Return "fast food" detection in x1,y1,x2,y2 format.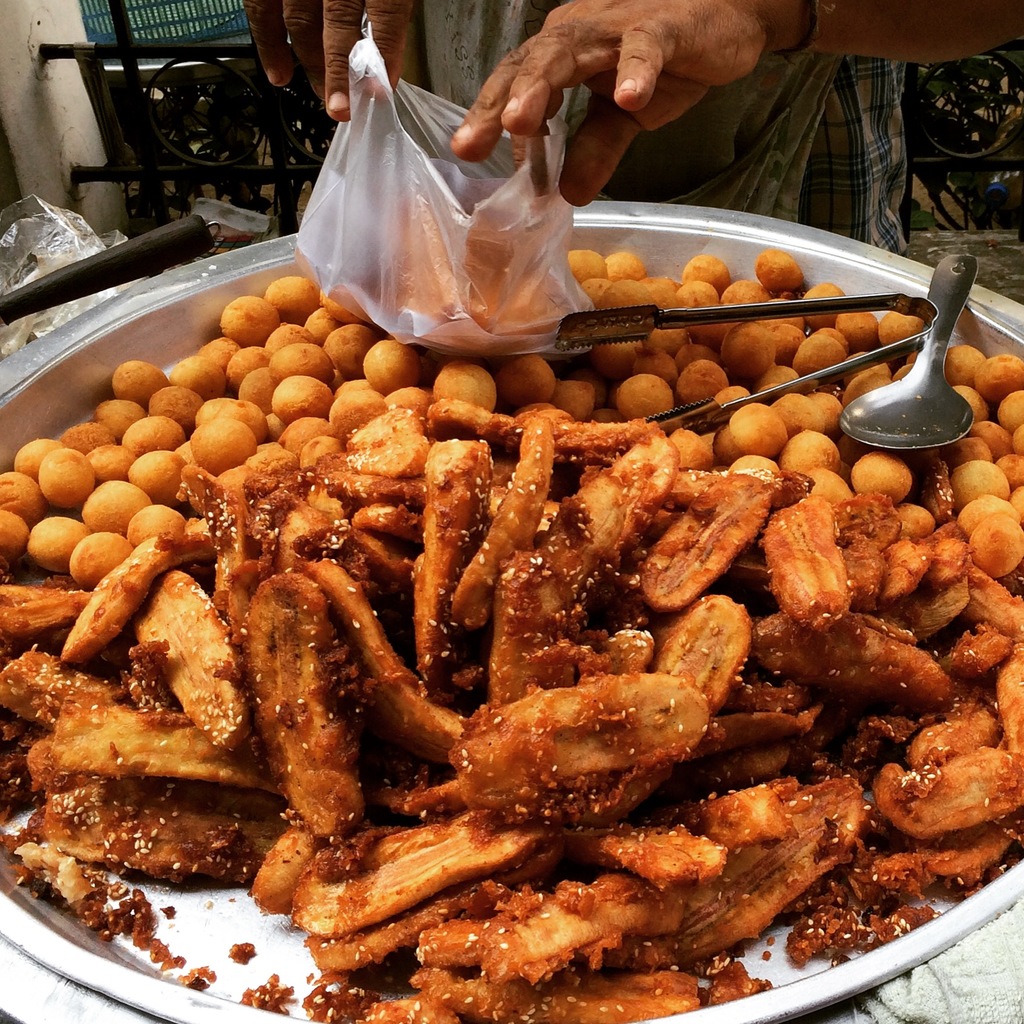
127,568,256,750.
